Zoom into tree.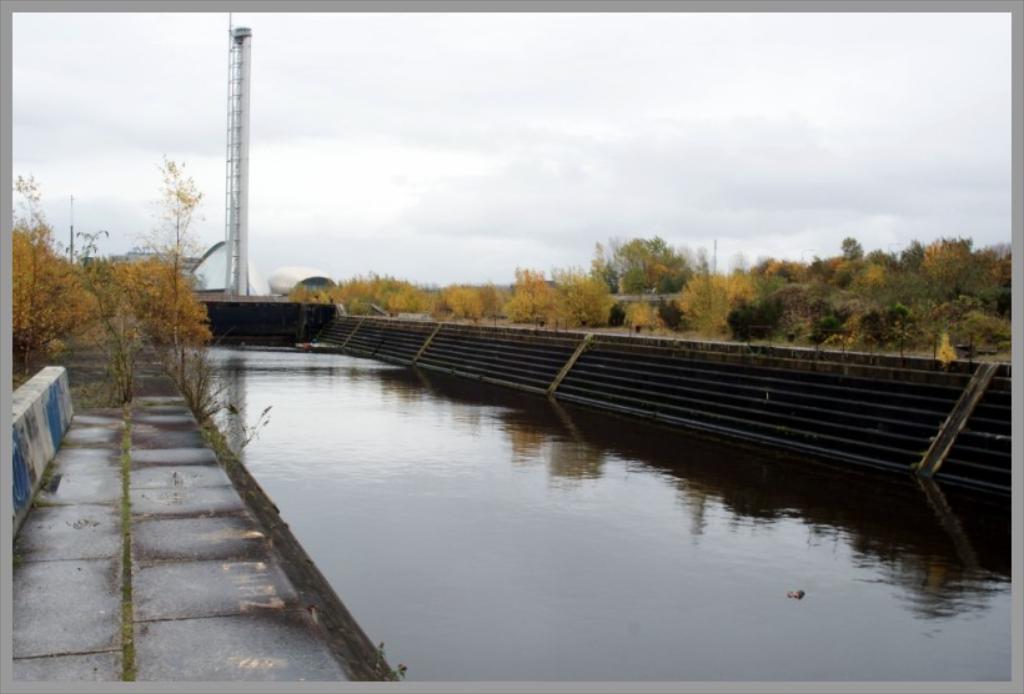
Zoom target: crop(594, 235, 698, 292).
